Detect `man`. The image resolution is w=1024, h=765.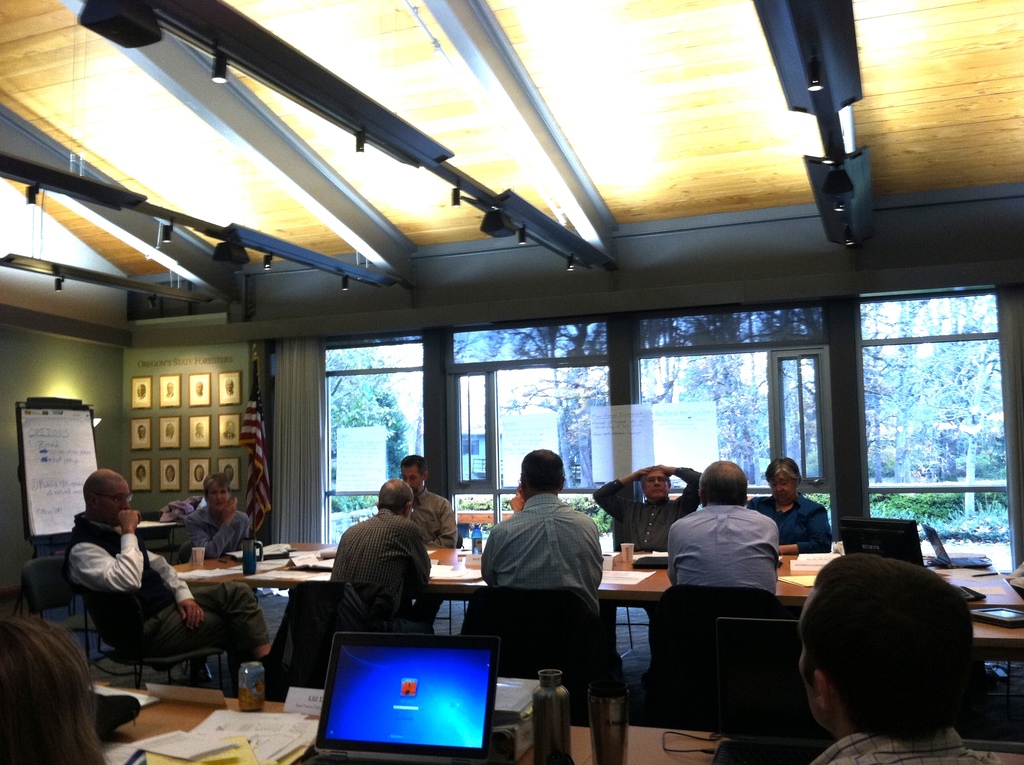
{"x1": 400, "y1": 457, "x2": 457, "y2": 623}.
